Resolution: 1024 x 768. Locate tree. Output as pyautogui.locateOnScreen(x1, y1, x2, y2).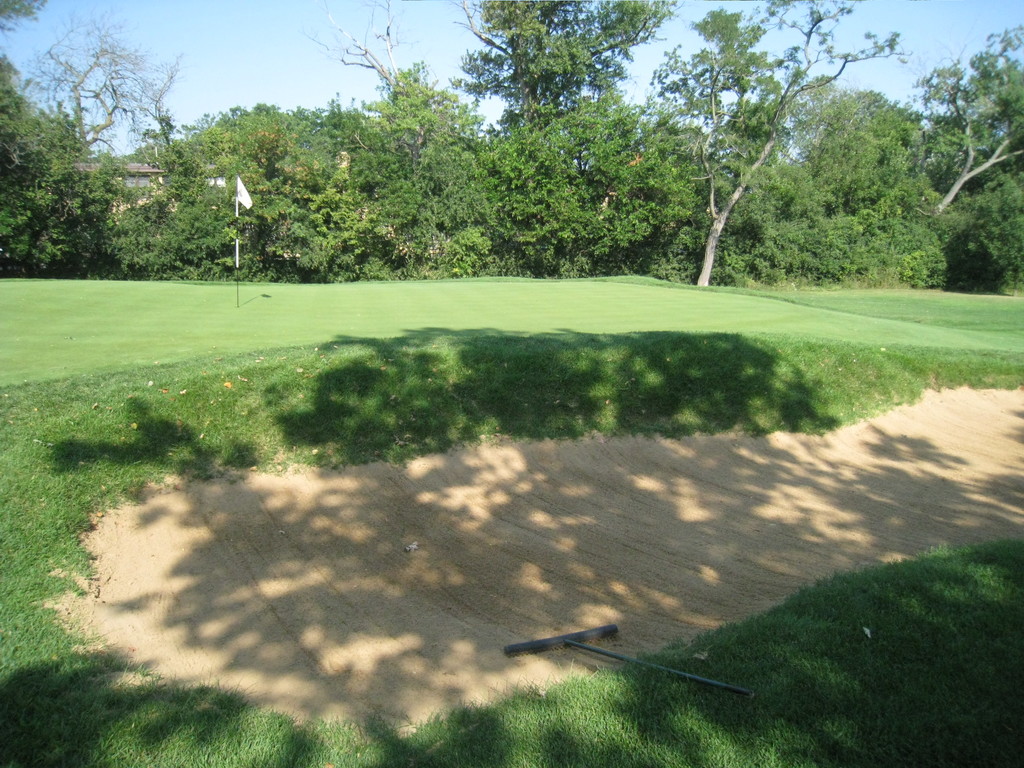
pyautogui.locateOnScreen(453, 3, 678, 136).
